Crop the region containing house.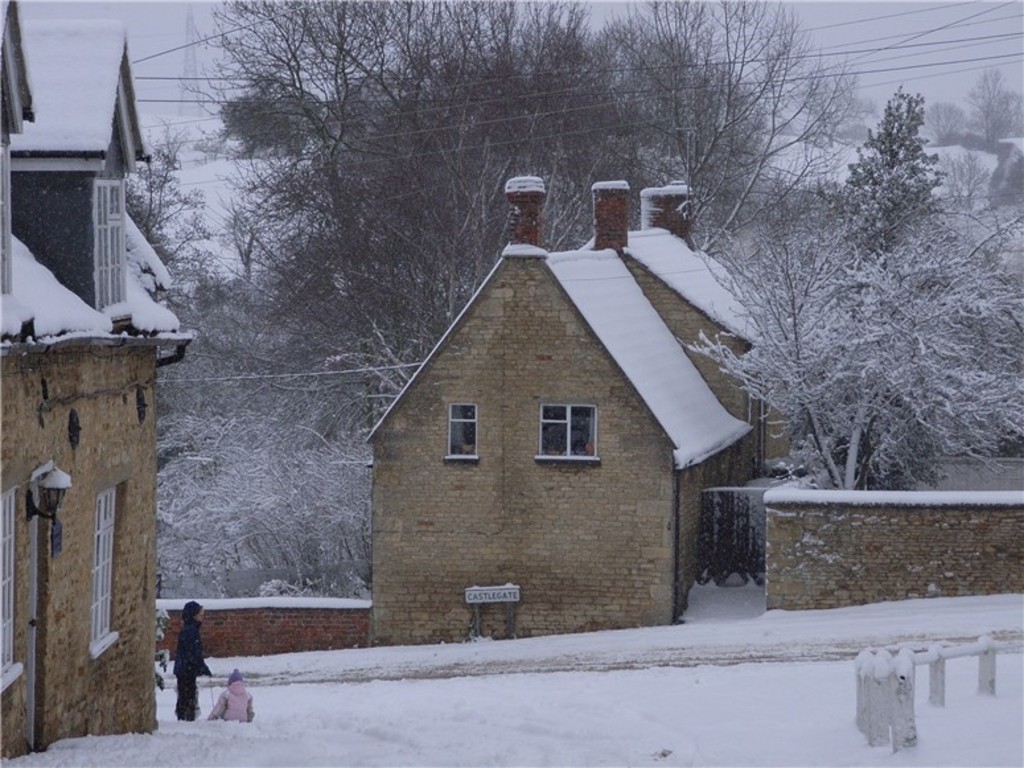
Crop region: region(0, 0, 200, 740).
